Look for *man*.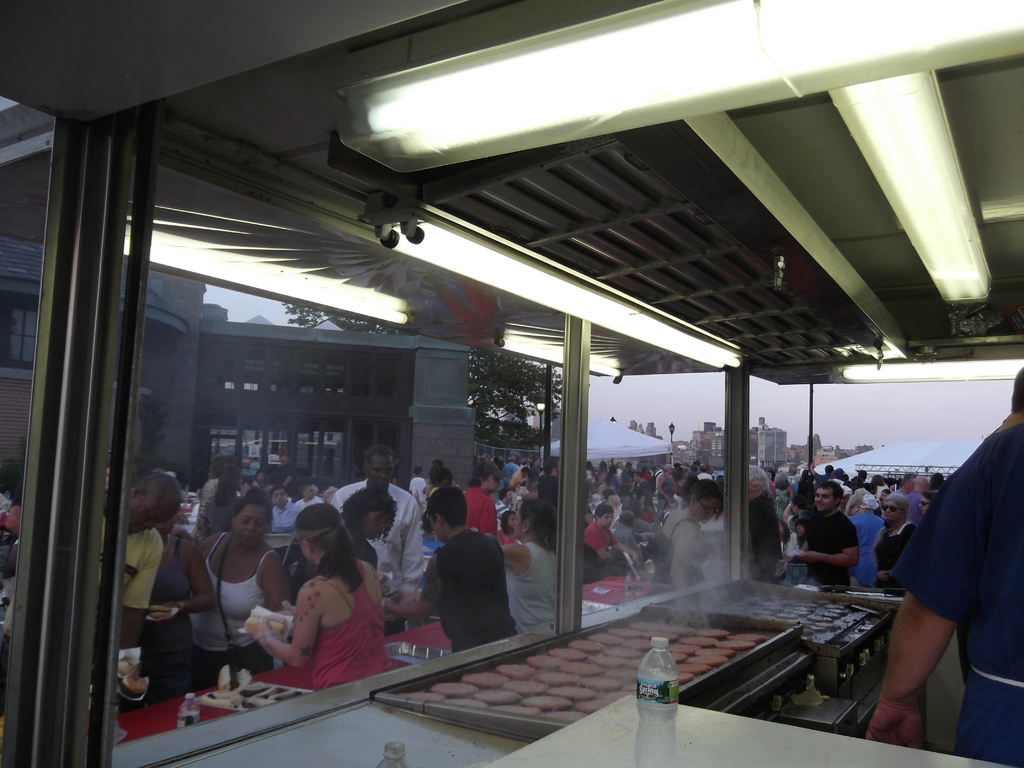
Found: l=698, t=466, r=713, b=479.
